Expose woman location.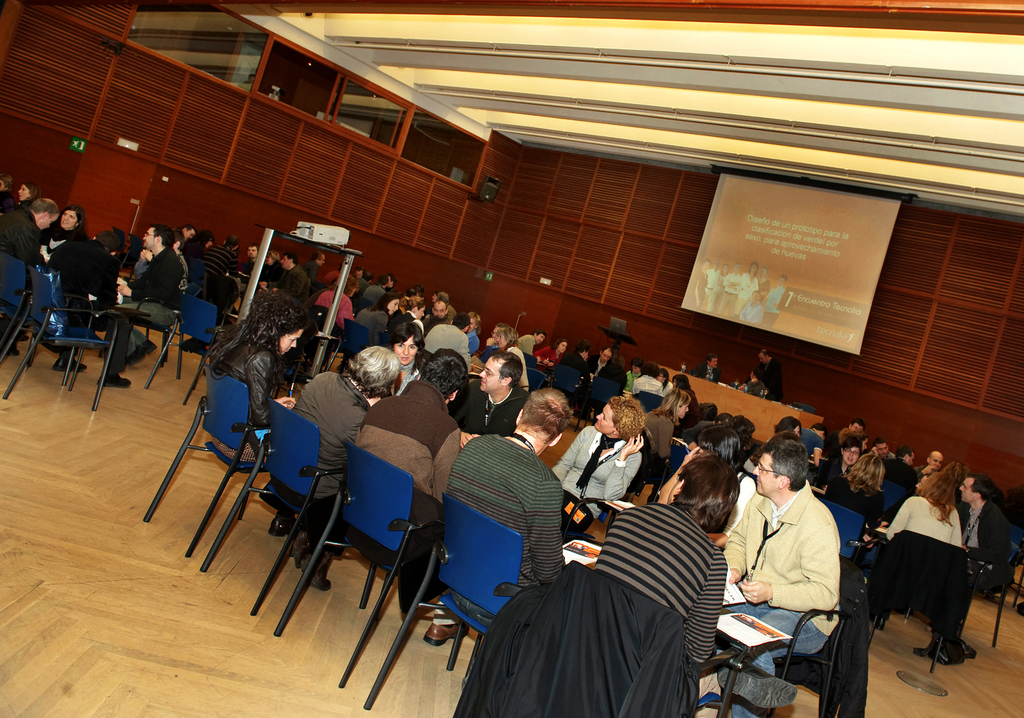
Exposed at {"x1": 431, "y1": 291, "x2": 438, "y2": 304}.
